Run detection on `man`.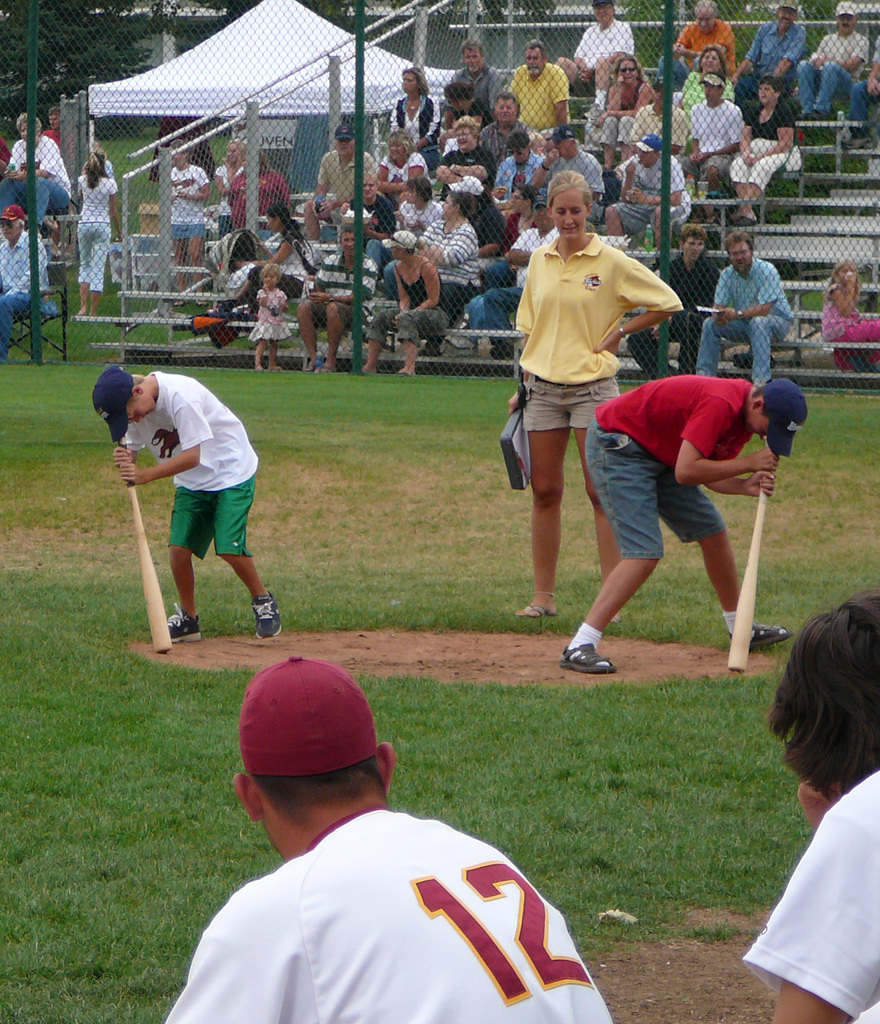
Result: 297/225/383/367.
